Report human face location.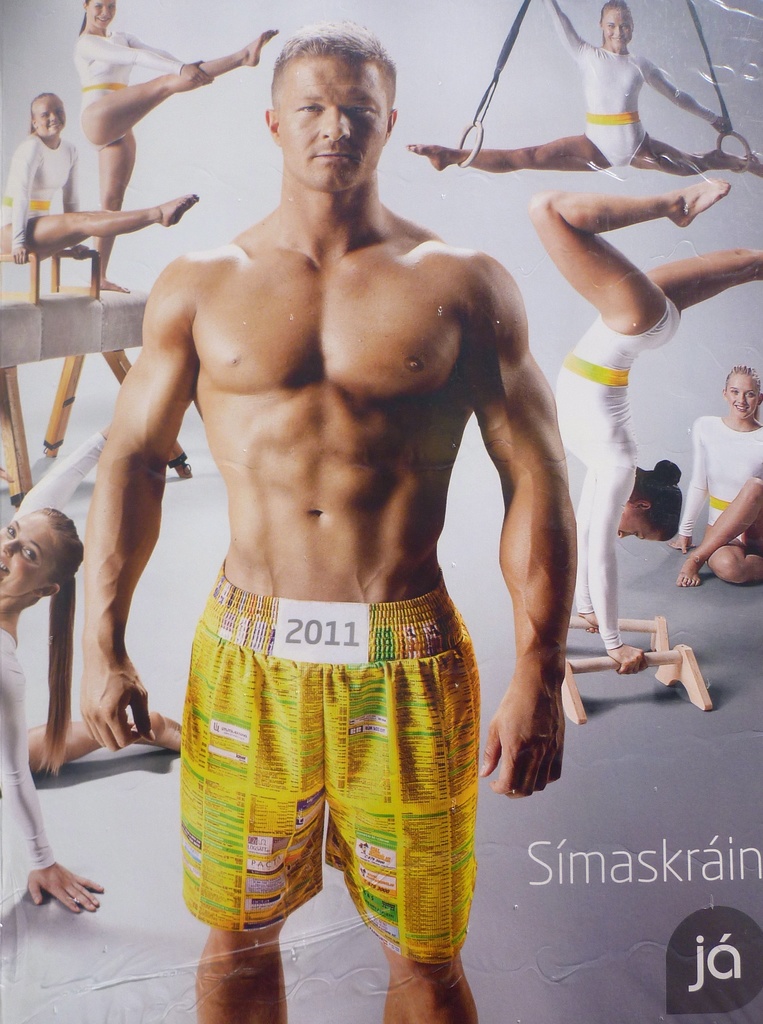
Report: region(35, 99, 64, 135).
